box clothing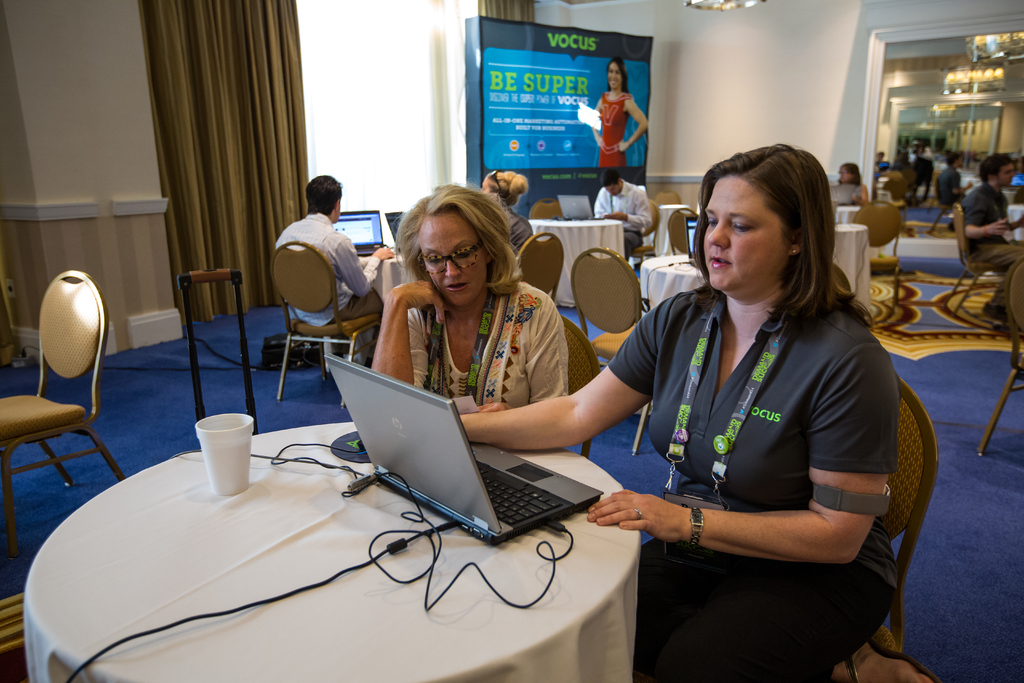
(598,92,628,171)
